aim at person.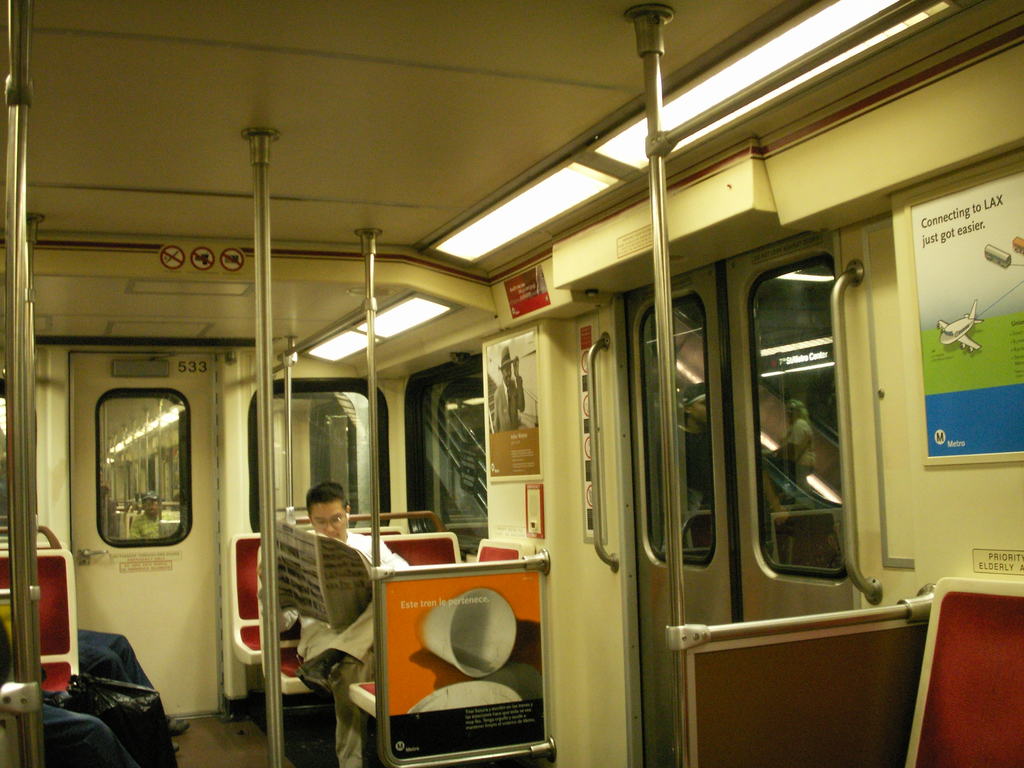
Aimed at [0,605,131,767].
